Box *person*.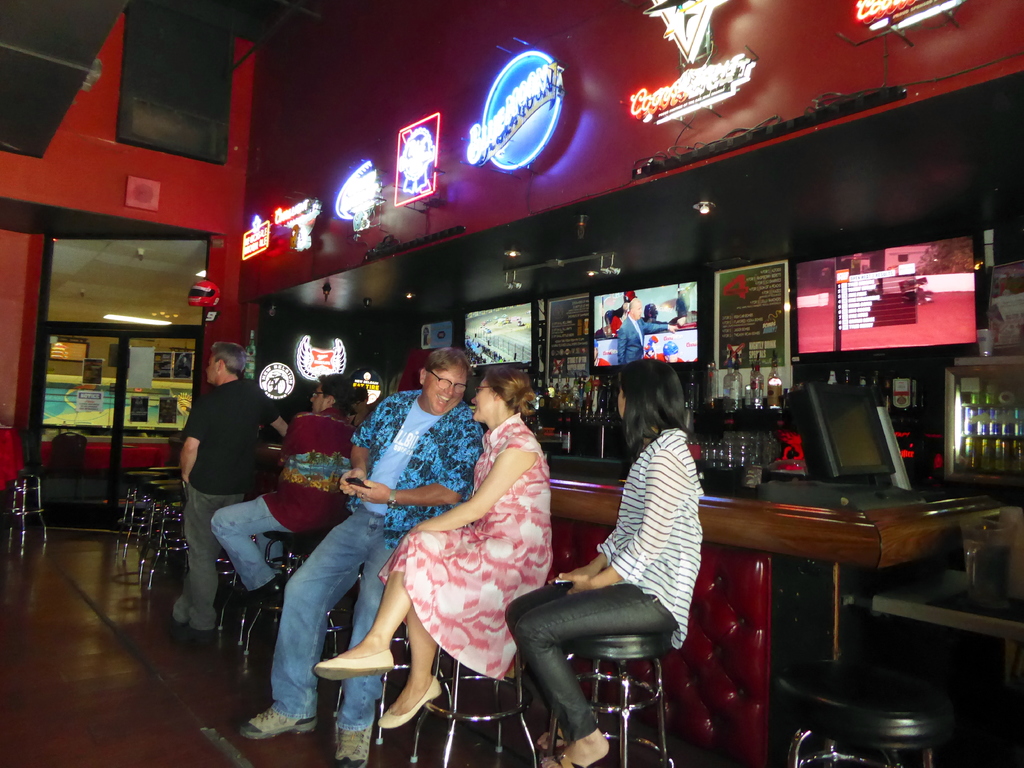
614 298 682 366.
